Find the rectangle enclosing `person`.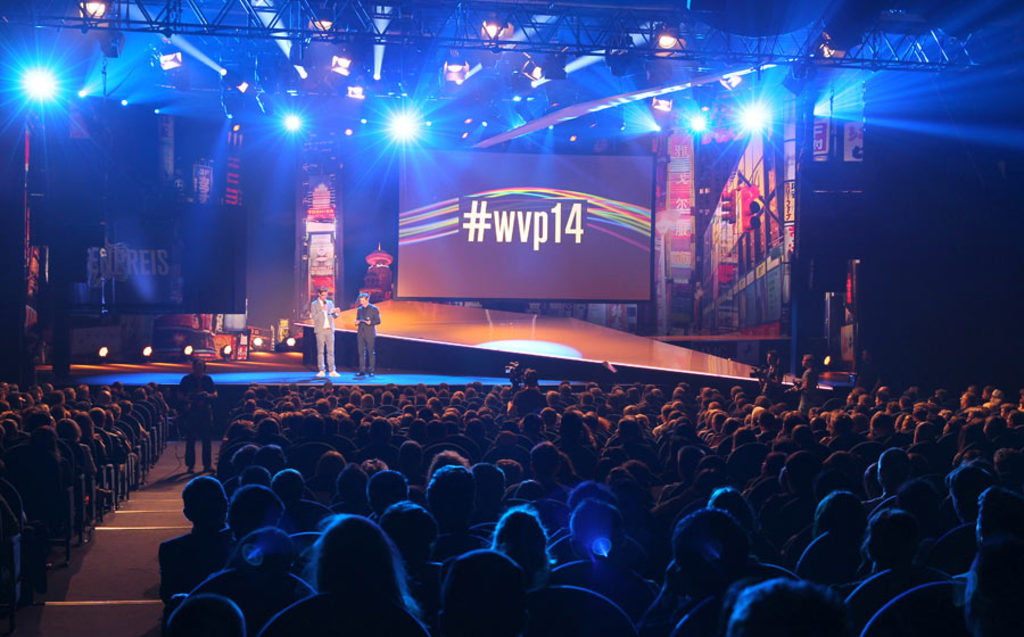
{"x1": 790, "y1": 355, "x2": 818, "y2": 422}.
